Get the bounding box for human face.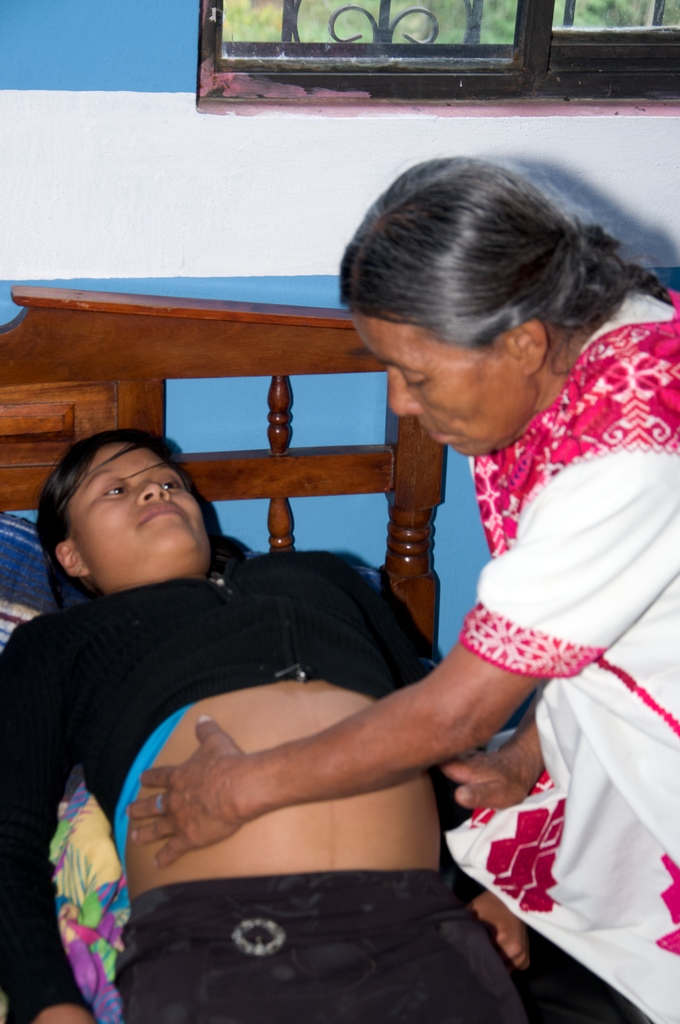
70 436 211 586.
